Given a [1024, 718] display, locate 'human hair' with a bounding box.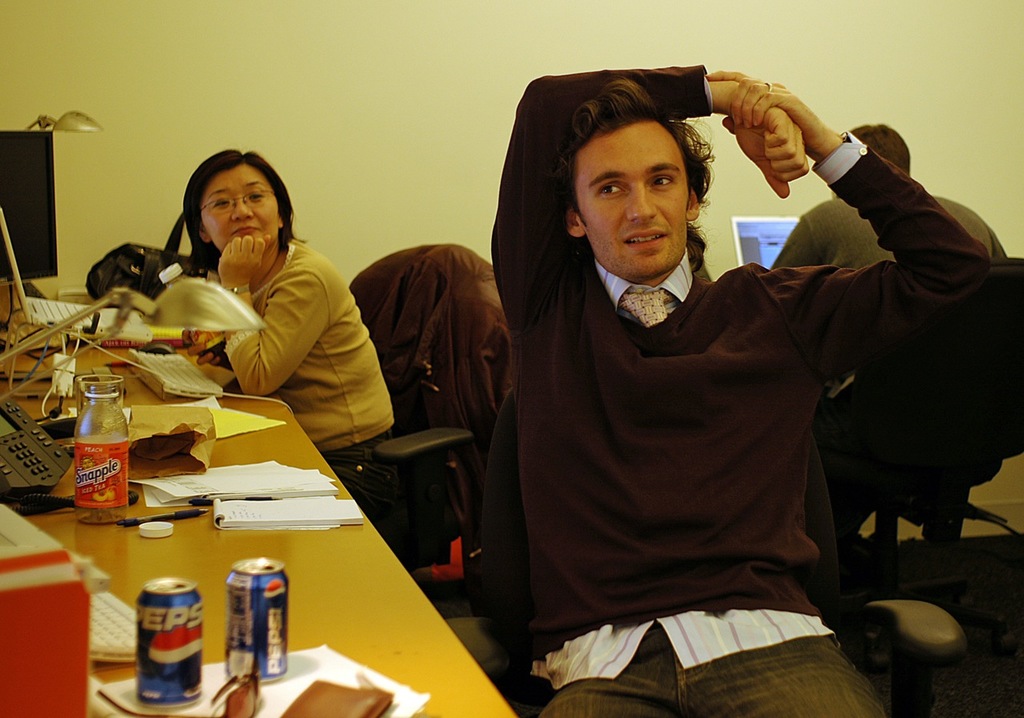
Located: select_region(545, 74, 720, 274).
